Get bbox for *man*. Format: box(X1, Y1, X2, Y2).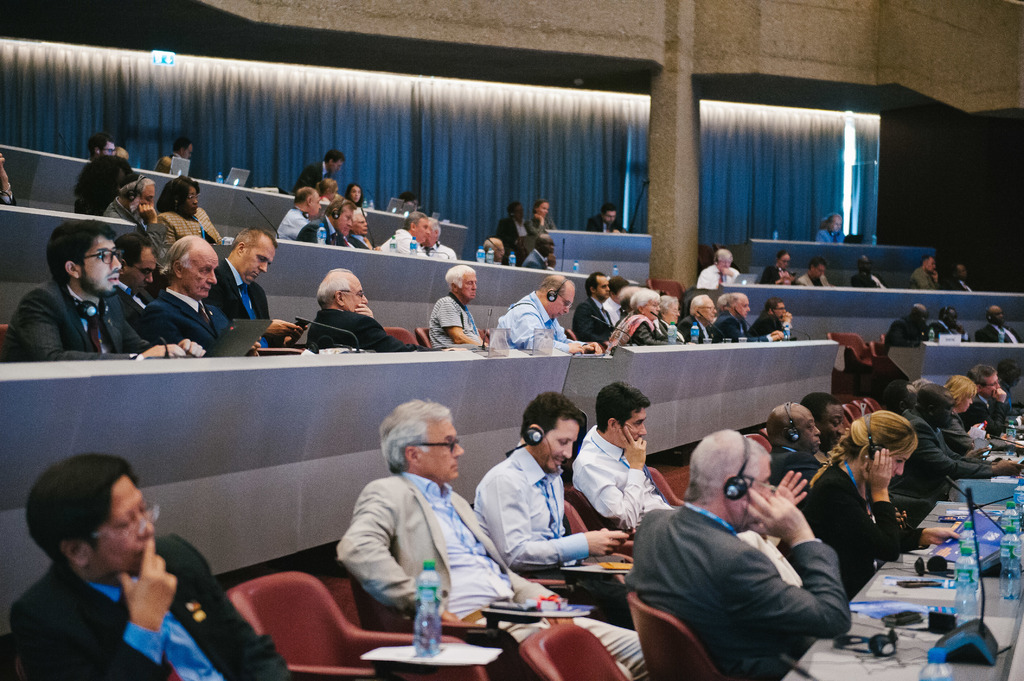
box(152, 136, 194, 186).
